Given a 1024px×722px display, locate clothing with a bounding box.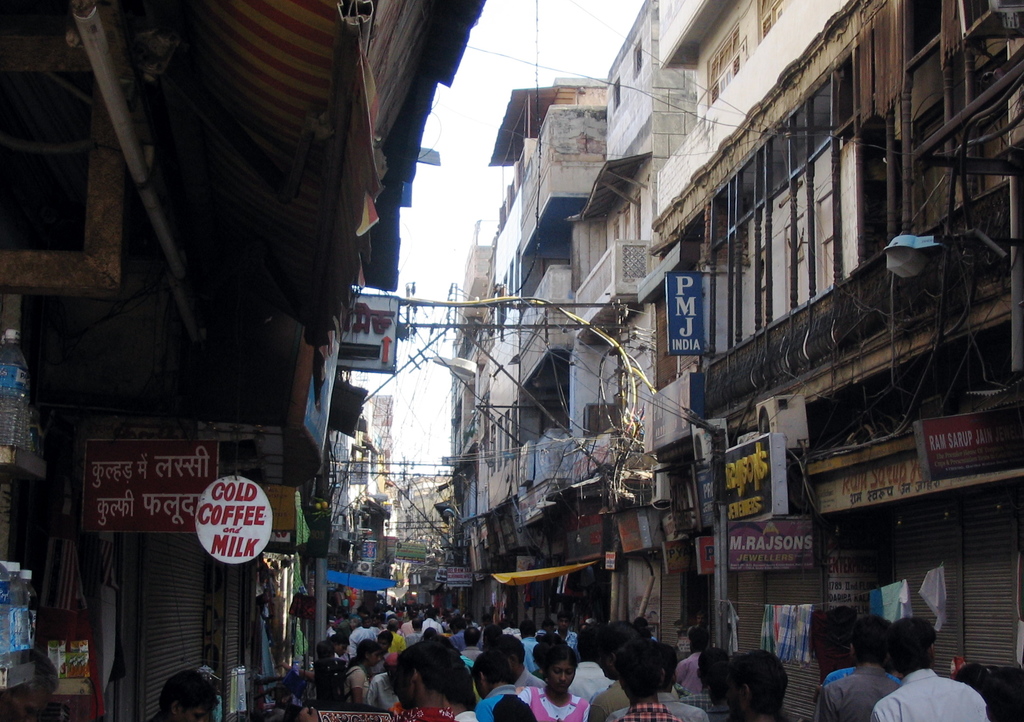
Located: 369, 668, 405, 711.
